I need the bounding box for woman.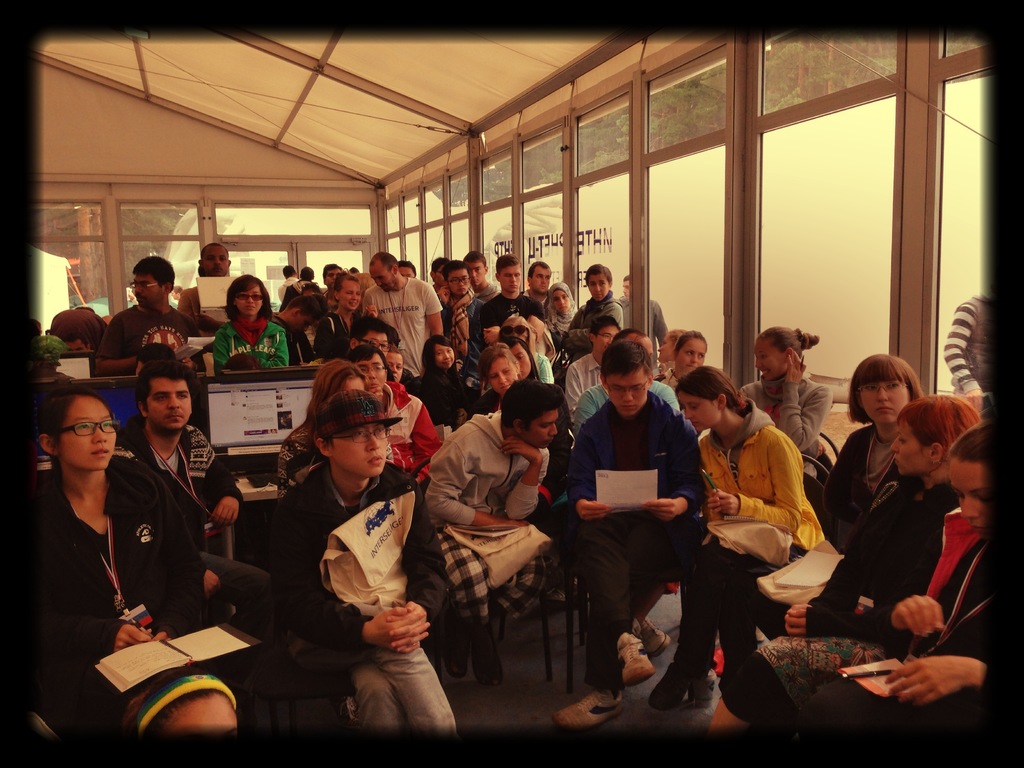
Here it is: (490,312,552,382).
